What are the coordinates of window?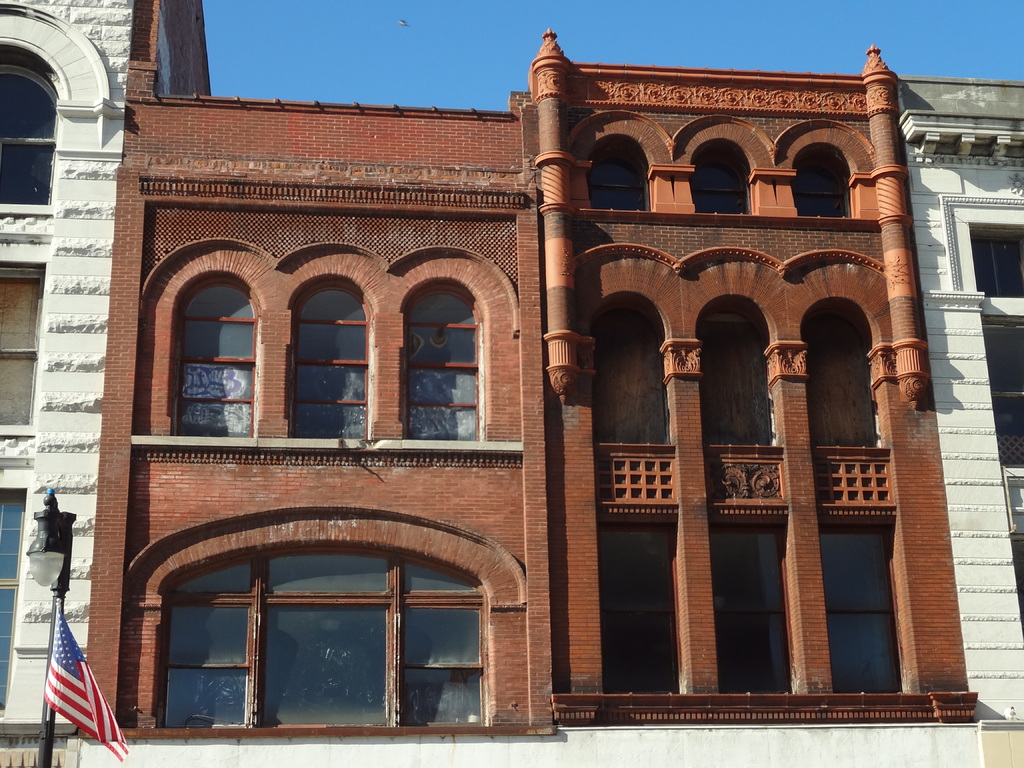
595 518 678 692.
